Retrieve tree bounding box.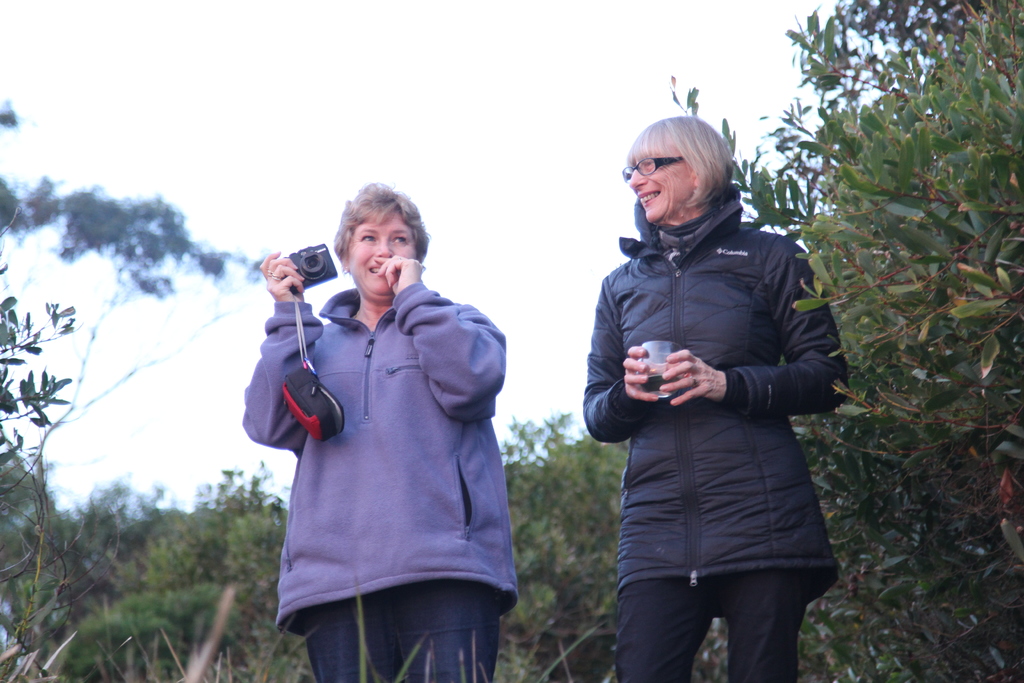
Bounding box: [529,434,634,682].
